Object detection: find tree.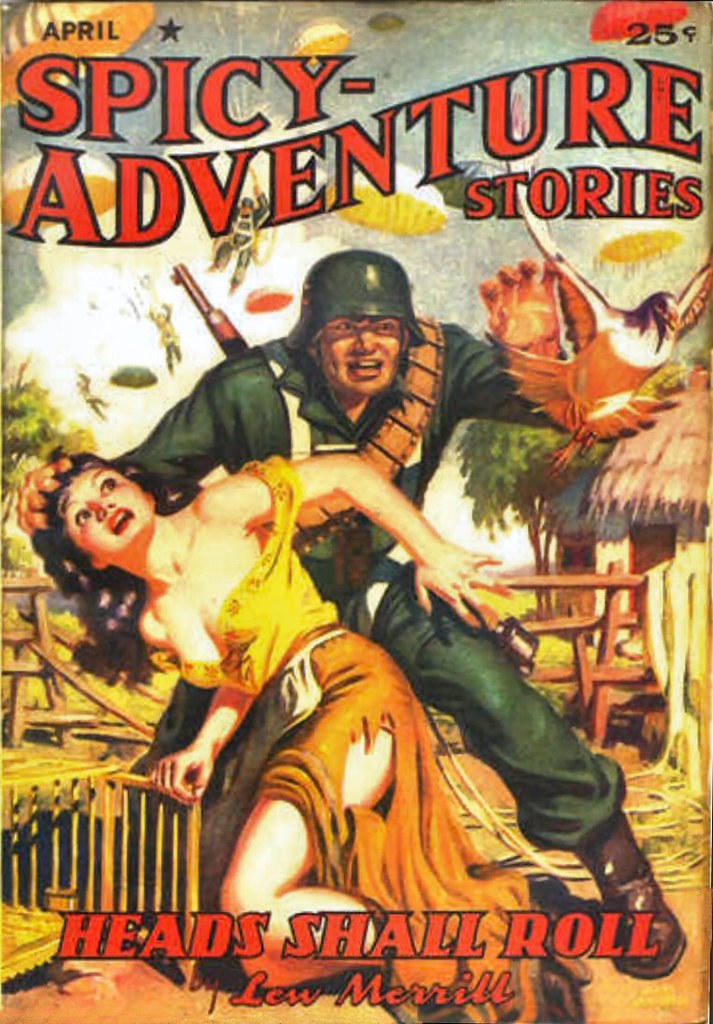
locate(451, 416, 598, 609).
